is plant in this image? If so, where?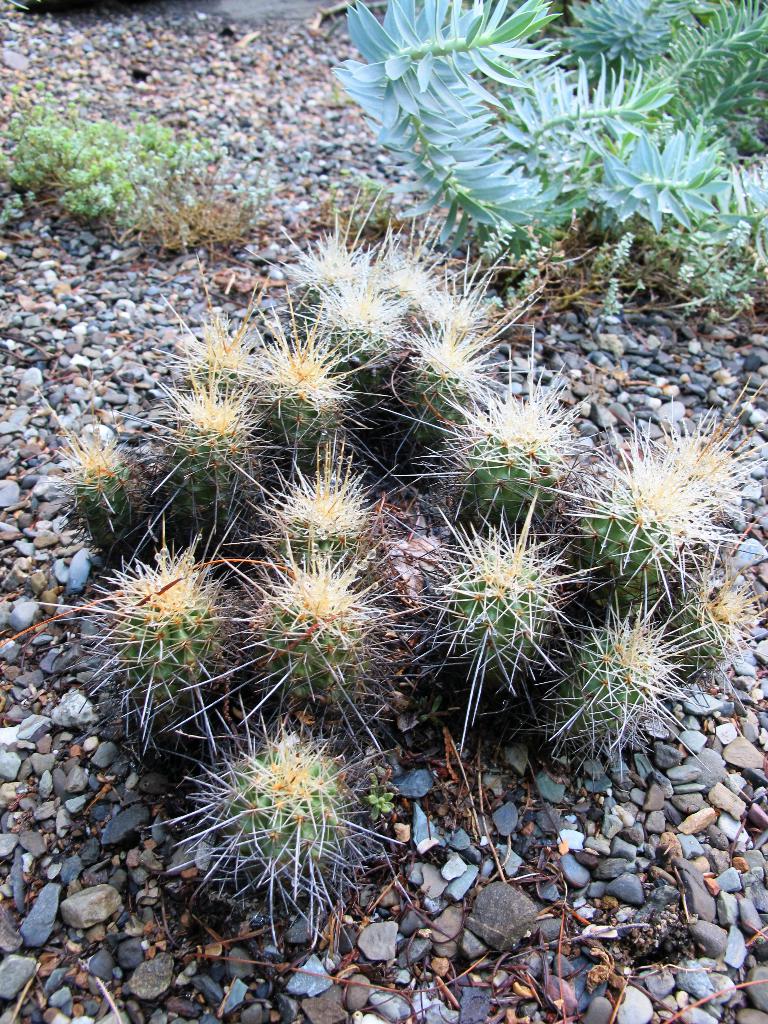
Yes, at <region>0, 76, 282, 257</region>.
